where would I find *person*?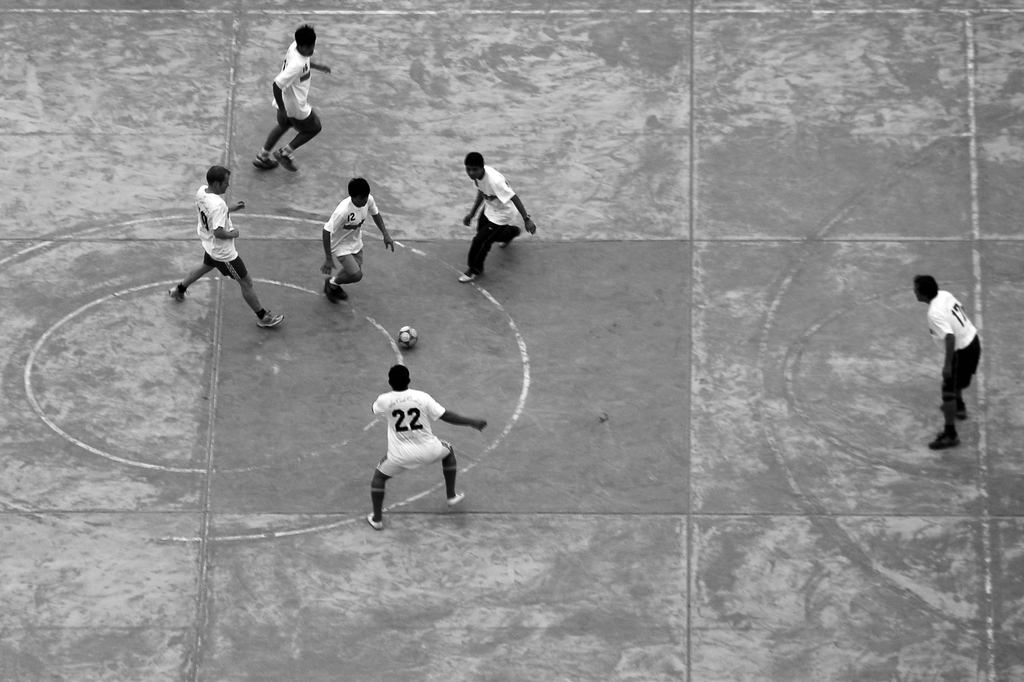
At (463,152,543,286).
